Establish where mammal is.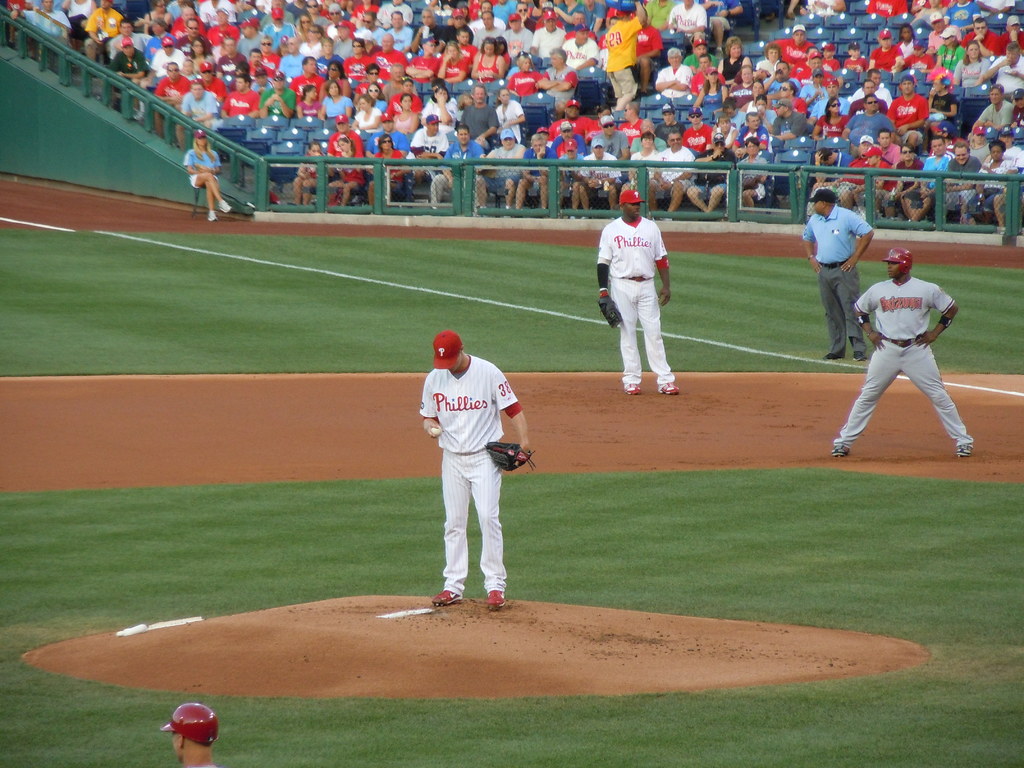
Established at locate(826, 246, 973, 461).
